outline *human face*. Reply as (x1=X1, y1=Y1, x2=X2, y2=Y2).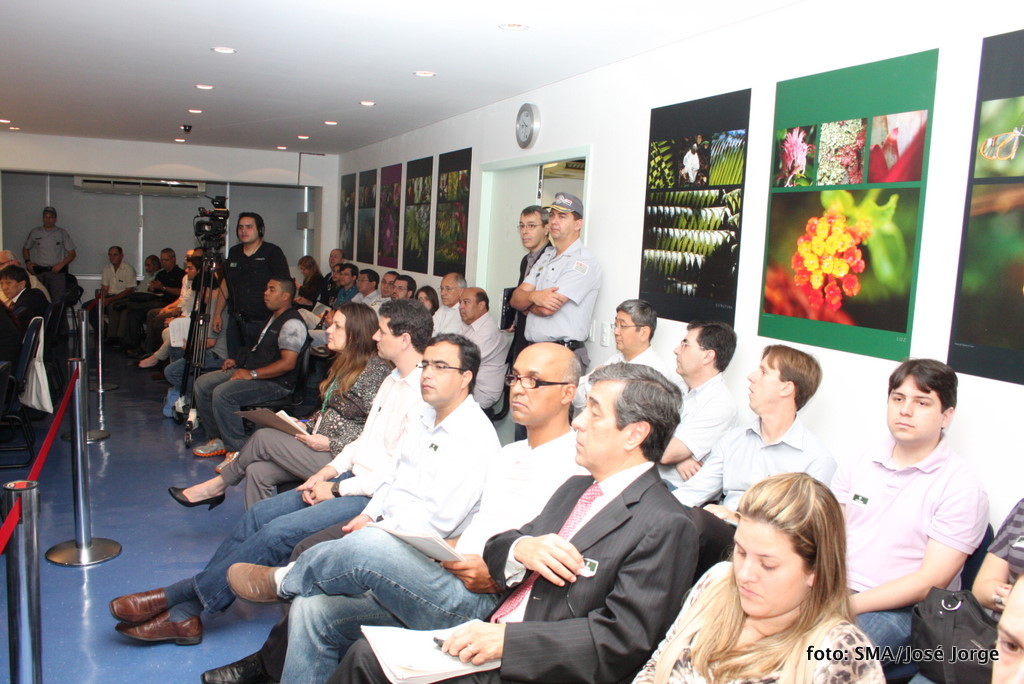
(x1=544, y1=206, x2=575, y2=237).
